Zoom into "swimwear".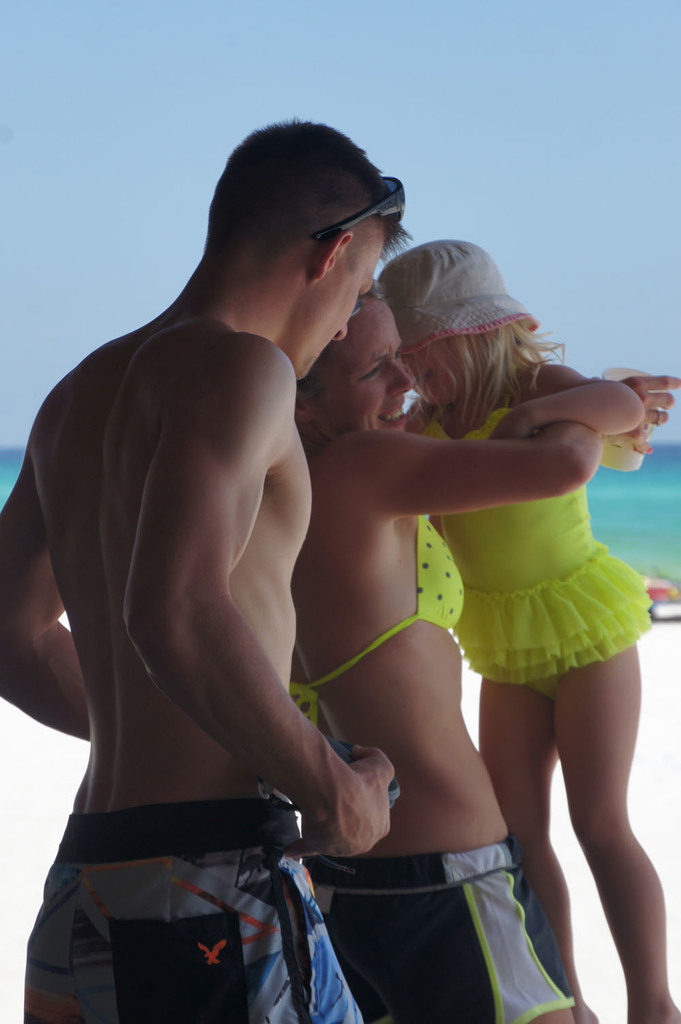
Zoom target: [left=298, top=839, right=577, bottom=1020].
